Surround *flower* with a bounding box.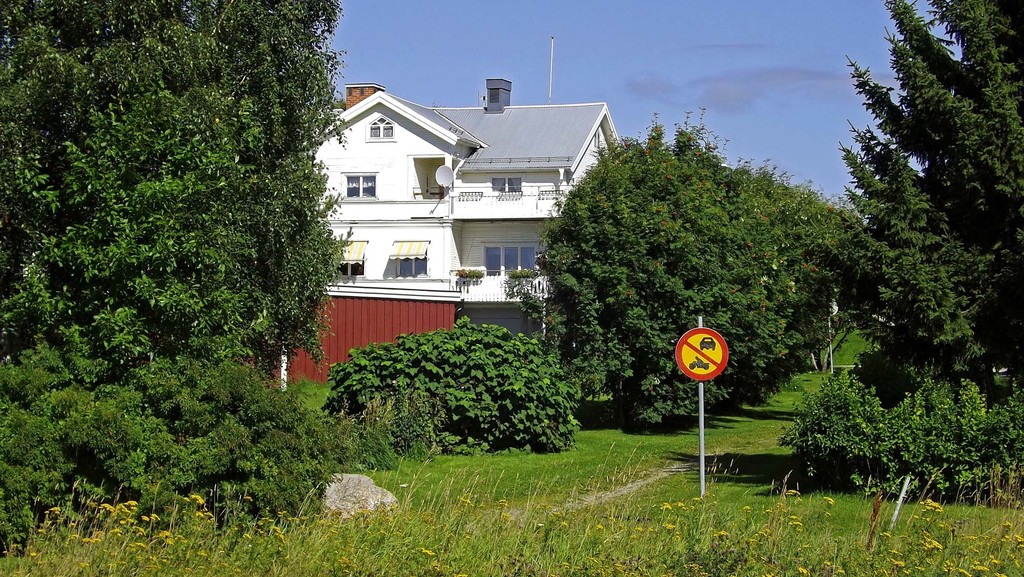
left=195, top=492, right=208, bottom=505.
